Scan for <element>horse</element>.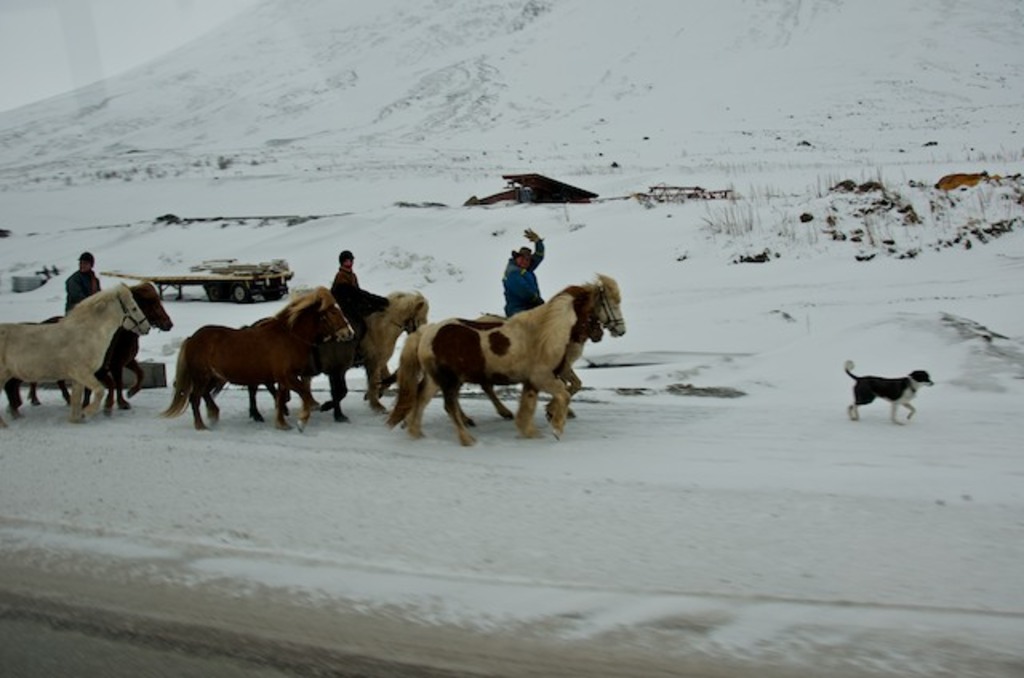
Scan result: [left=0, top=280, right=152, bottom=430].
